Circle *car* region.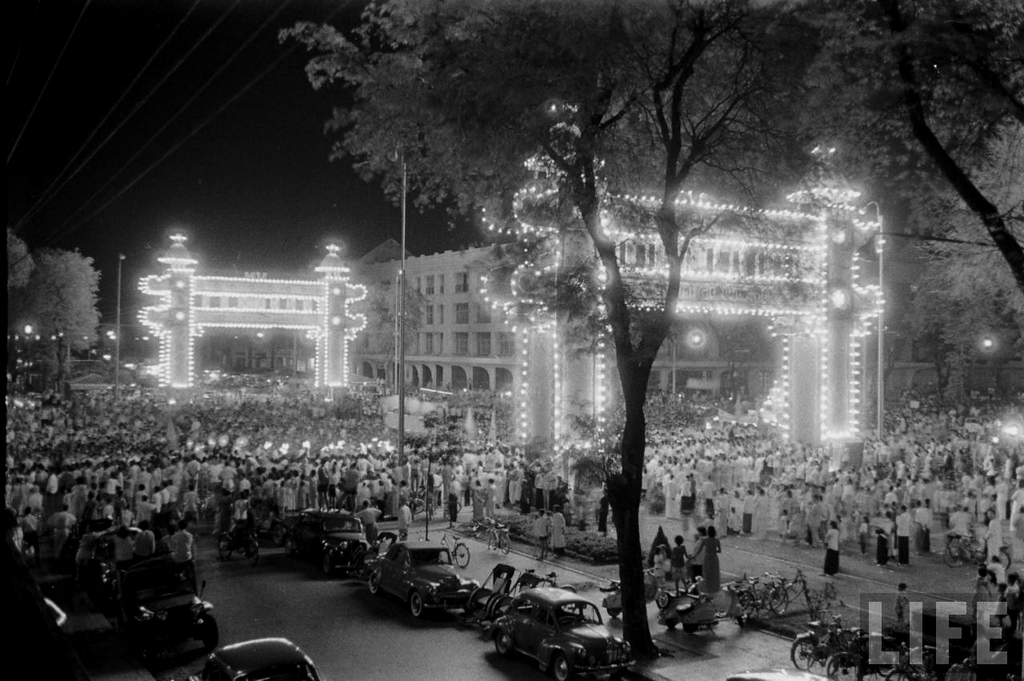
Region: Rect(289, 506, 375, 579).
